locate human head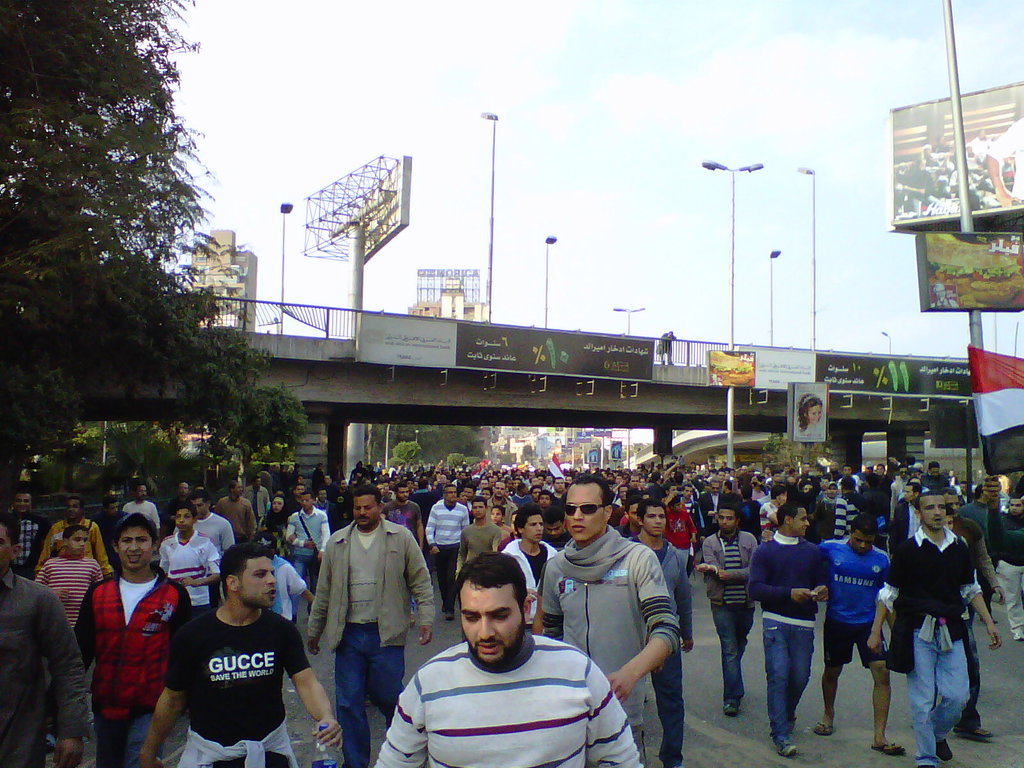
<bbox>268, 495, 296, 518</bbox>
